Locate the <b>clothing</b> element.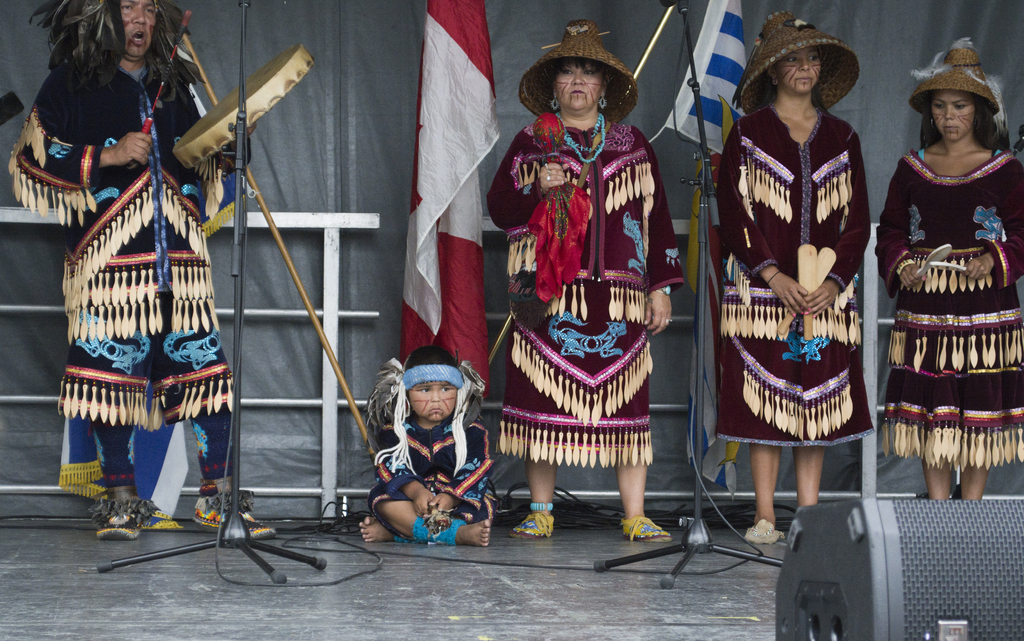
Element bbox: box(482, 115, 685, 467).
